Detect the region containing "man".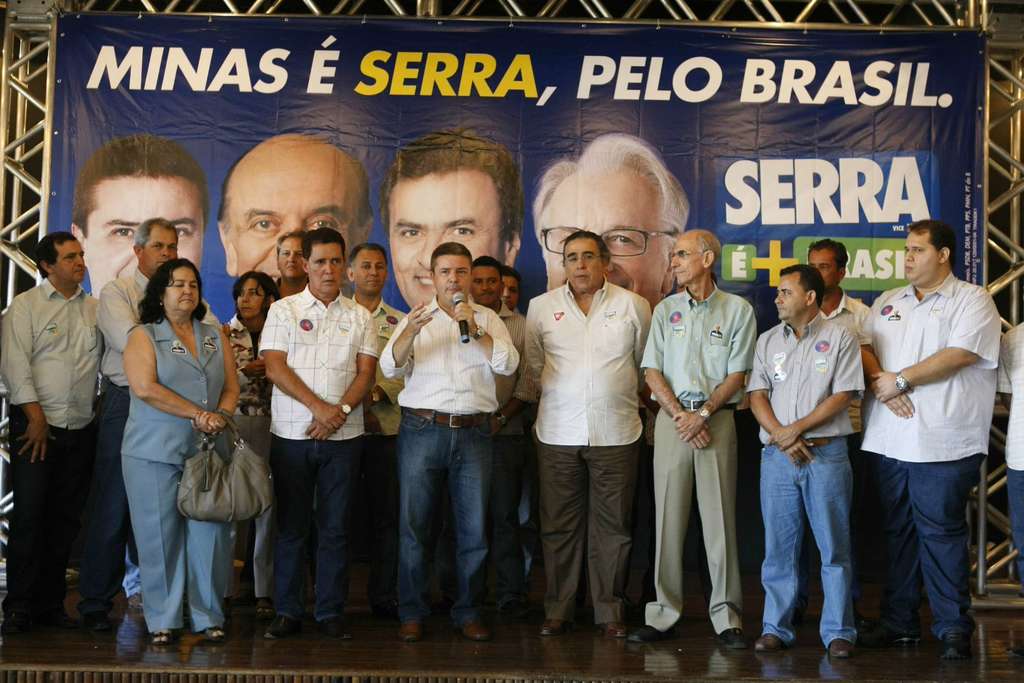
(x1=381, y1=243, x2=520, y2=642).
